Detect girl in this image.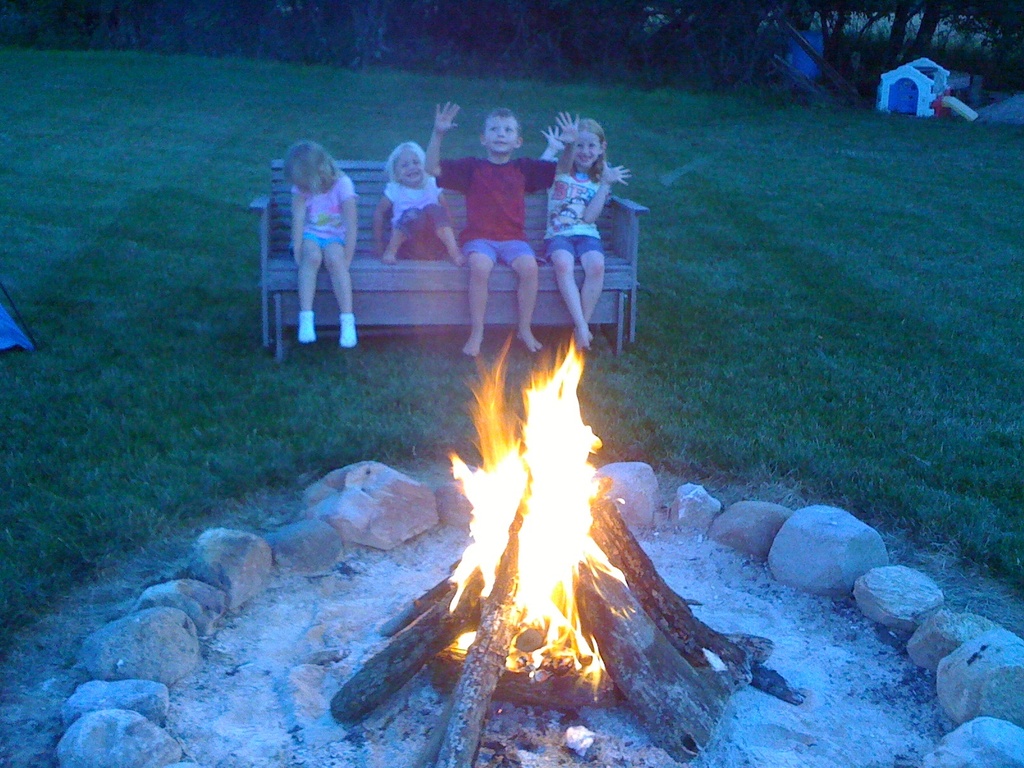
Detection: 378:140:452:262.
